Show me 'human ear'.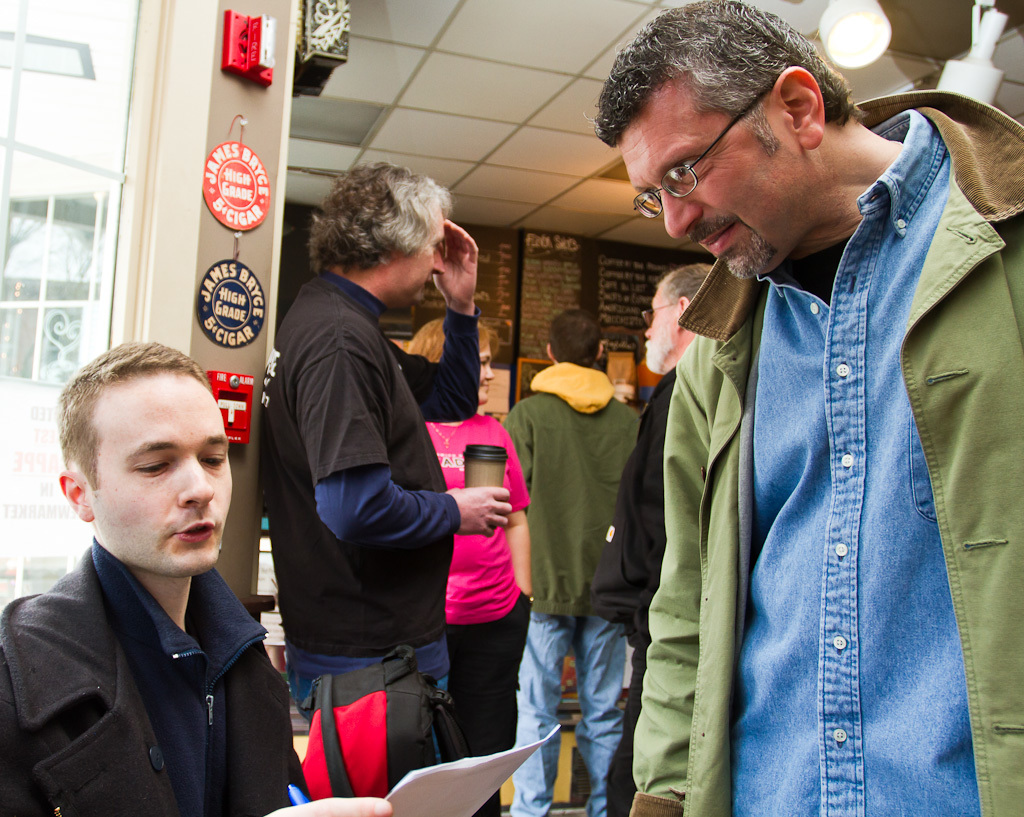
'human ear' is here: select_region(775, 66, 825, 149).
